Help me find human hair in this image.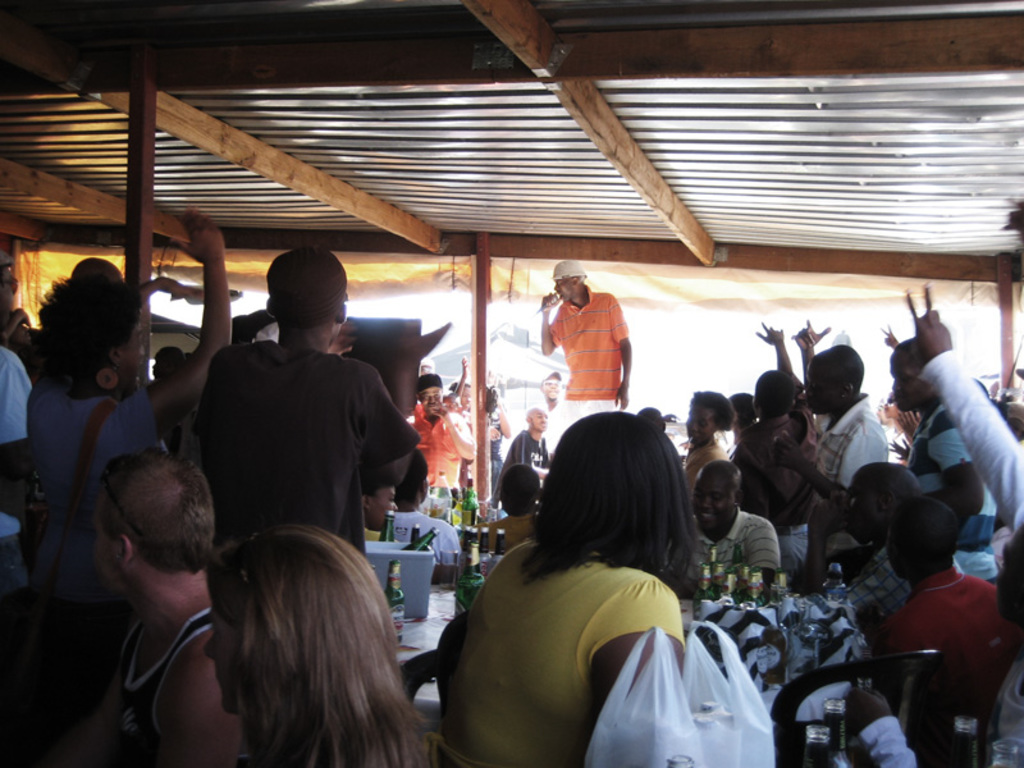
Found it: bbox(895, 492, 956, 568).
